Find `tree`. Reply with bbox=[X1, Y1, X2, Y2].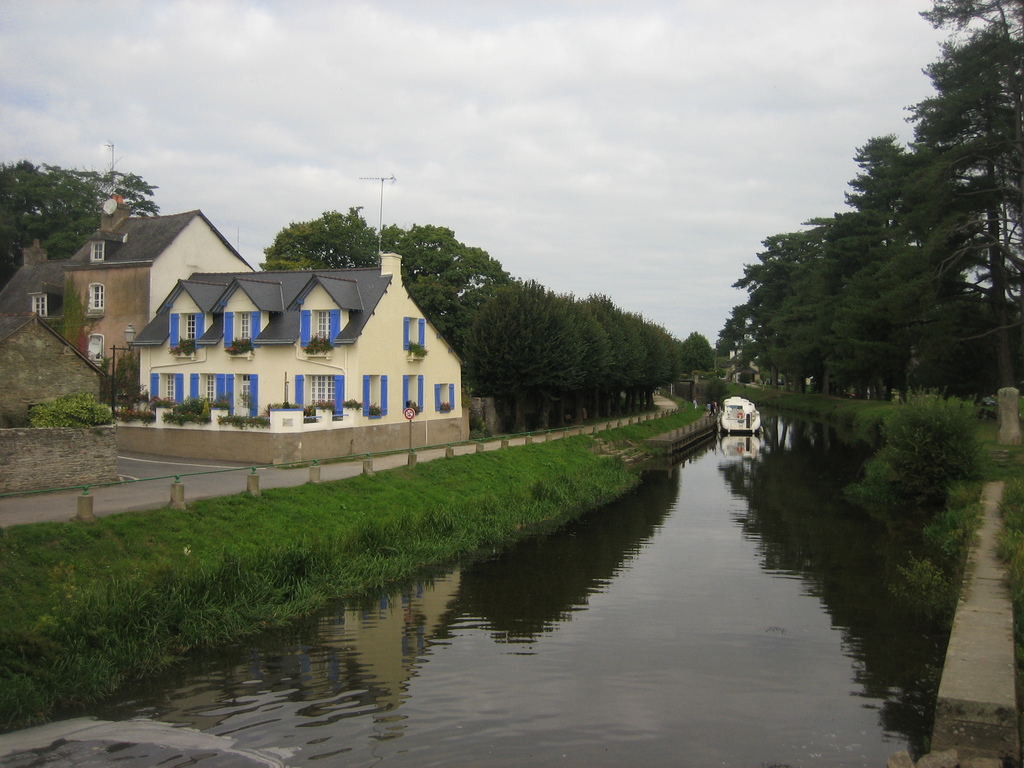
bbox=[627, 315, 675, 387].
